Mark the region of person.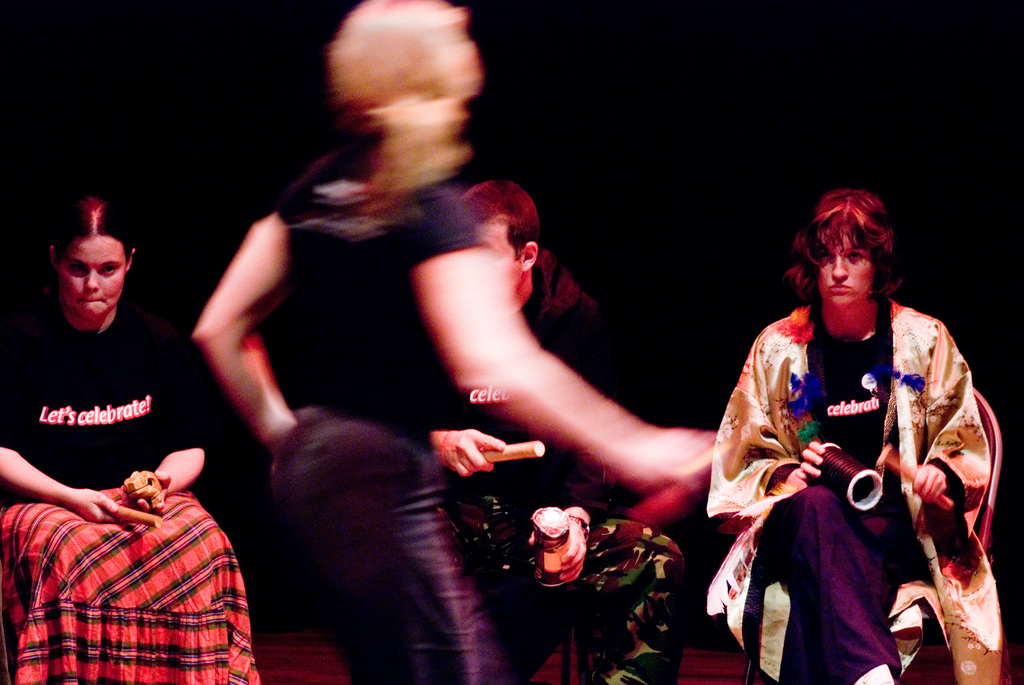
Region: {"x1": 192, "y1": 0, "x2": 713, "y2": 684}.
